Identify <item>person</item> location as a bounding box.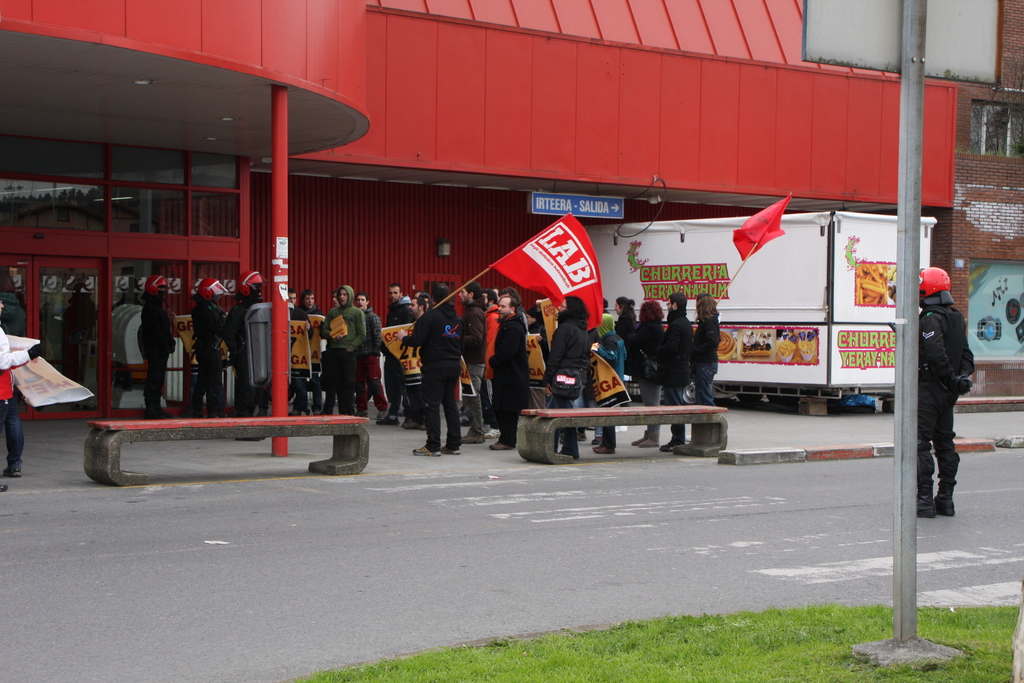
137,269,184,419.
